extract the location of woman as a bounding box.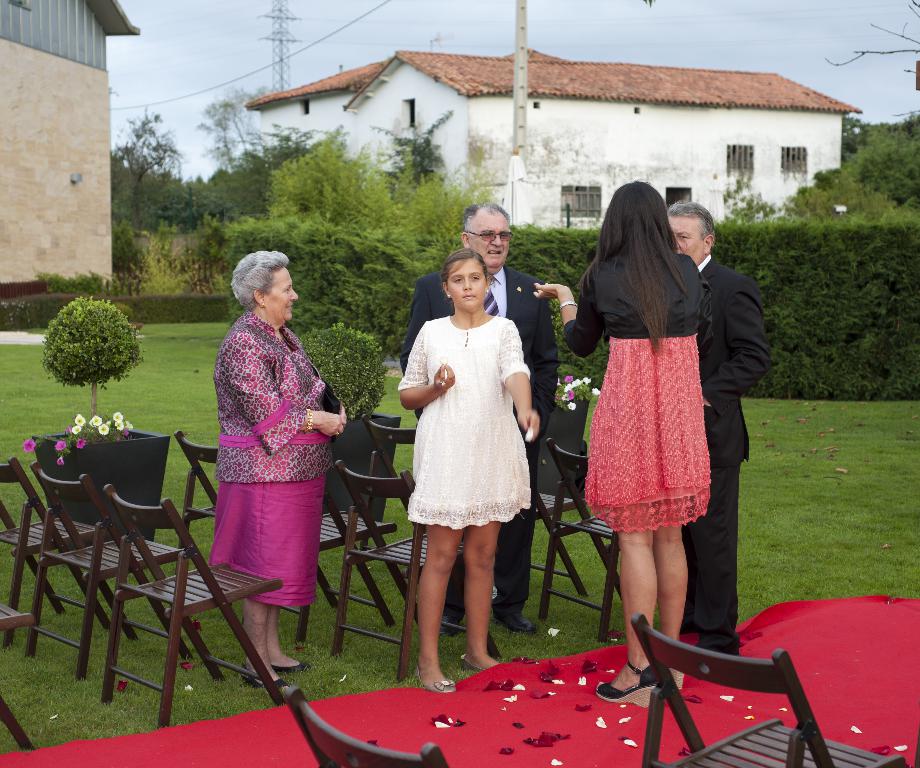
crop(210, 250, 347, 687).
